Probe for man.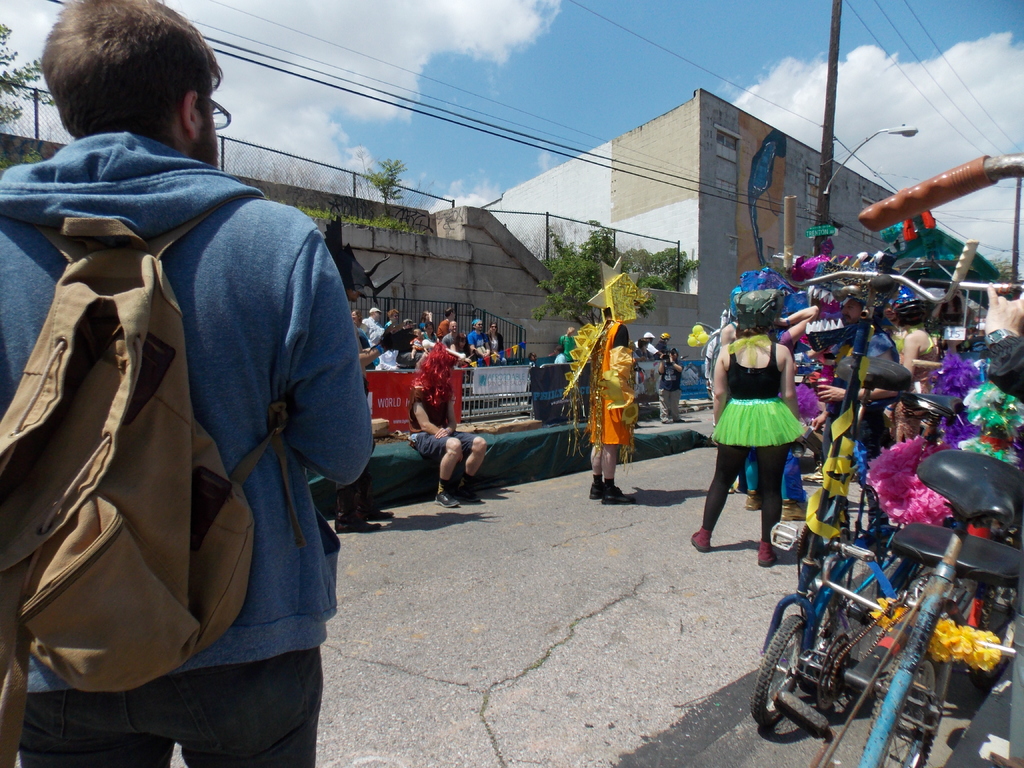
Probe result: <region>808, 291, 909, 500</region>.
